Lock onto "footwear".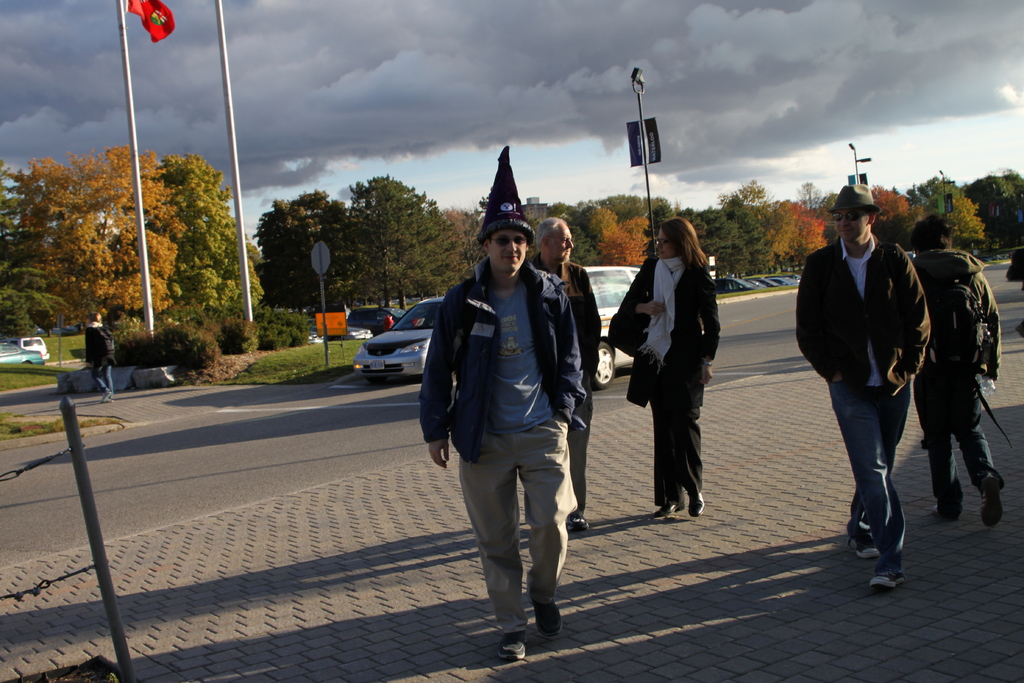
Locked: l=854, t=537, r=877, b=558.
